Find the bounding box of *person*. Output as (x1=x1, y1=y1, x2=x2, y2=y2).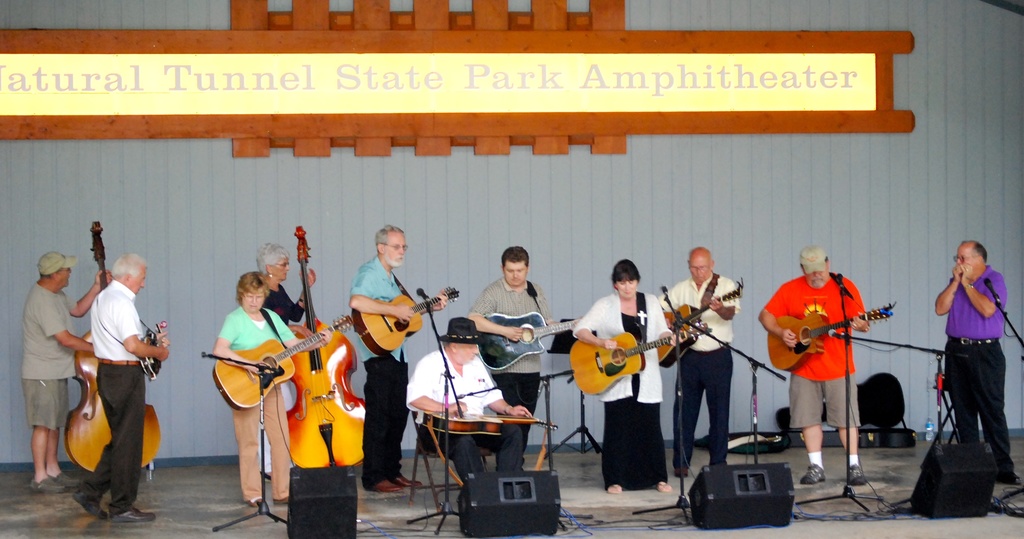
(x1=77, y1=255, x2=164, y2=526).
